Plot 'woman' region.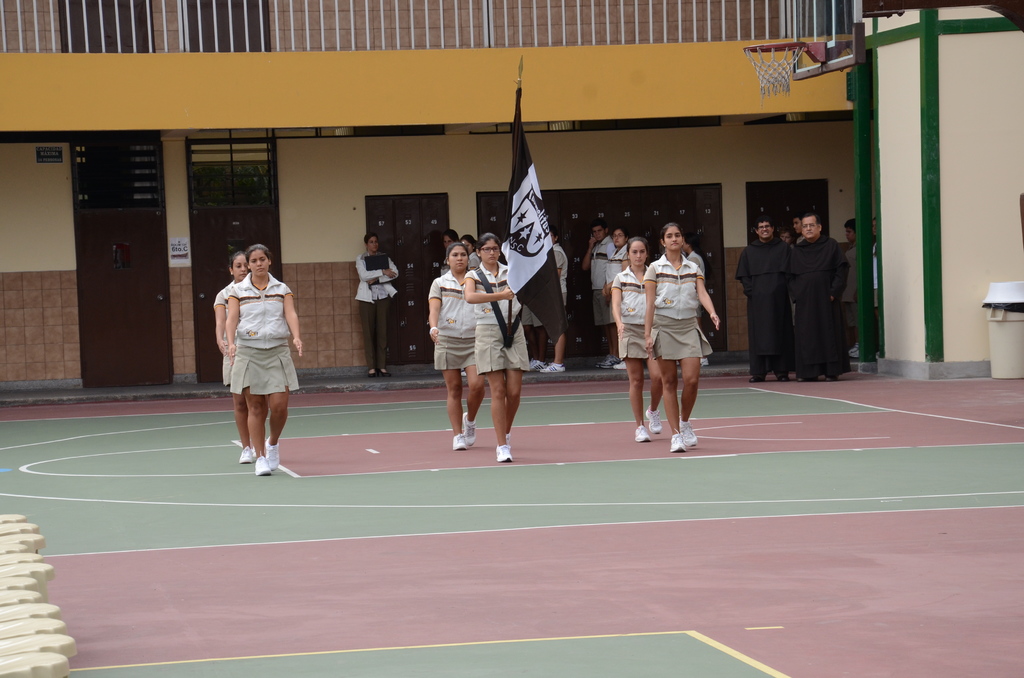
Plotted at crop(840, 210, 860, 375).
